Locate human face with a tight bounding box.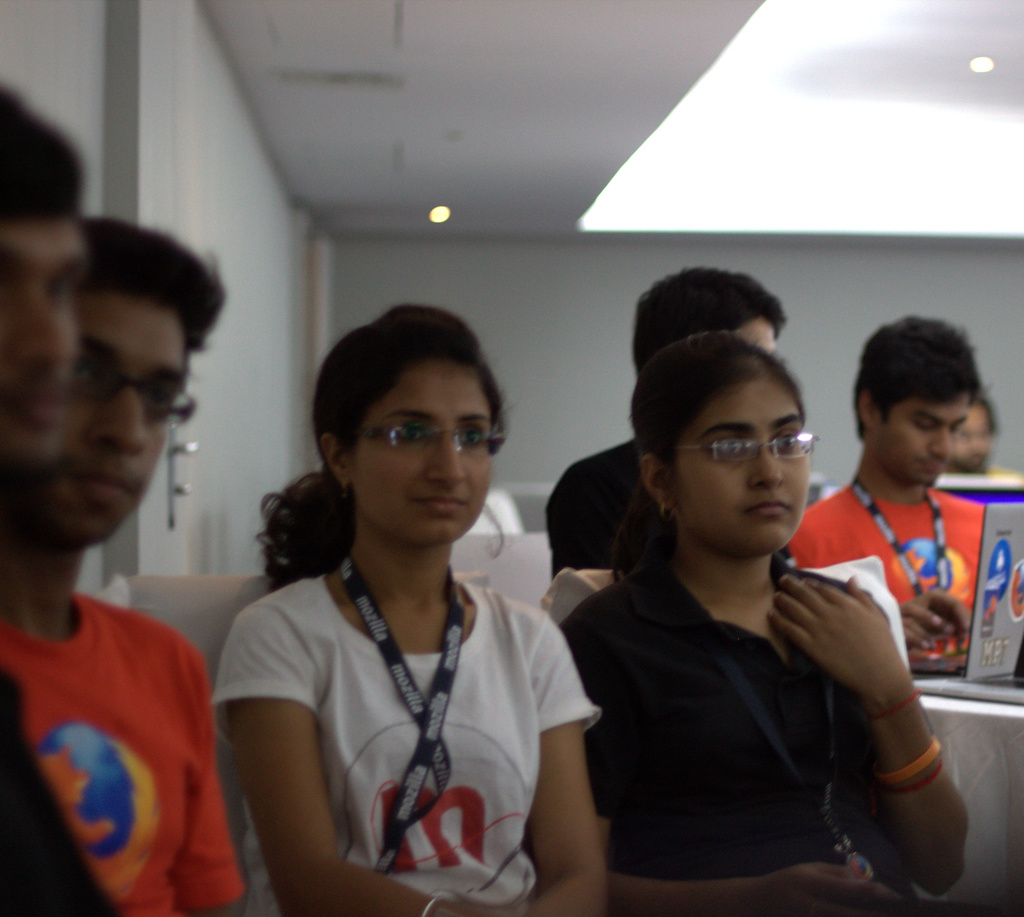
(871, 389, 973, 490).
